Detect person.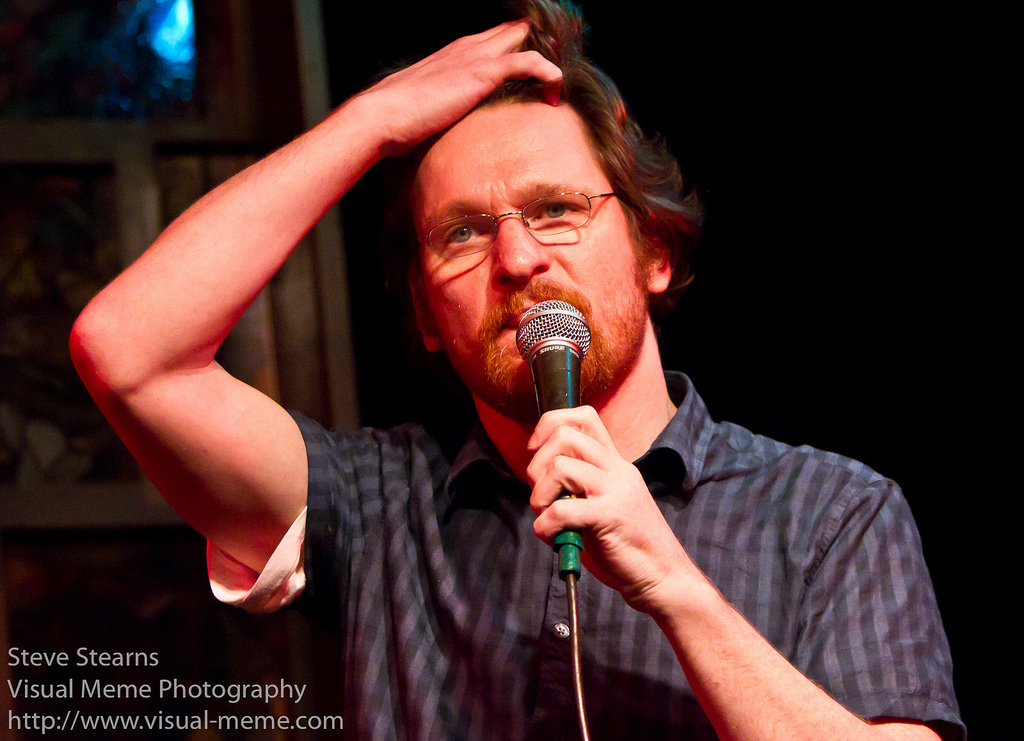
Detected at 100/43/924/724.
